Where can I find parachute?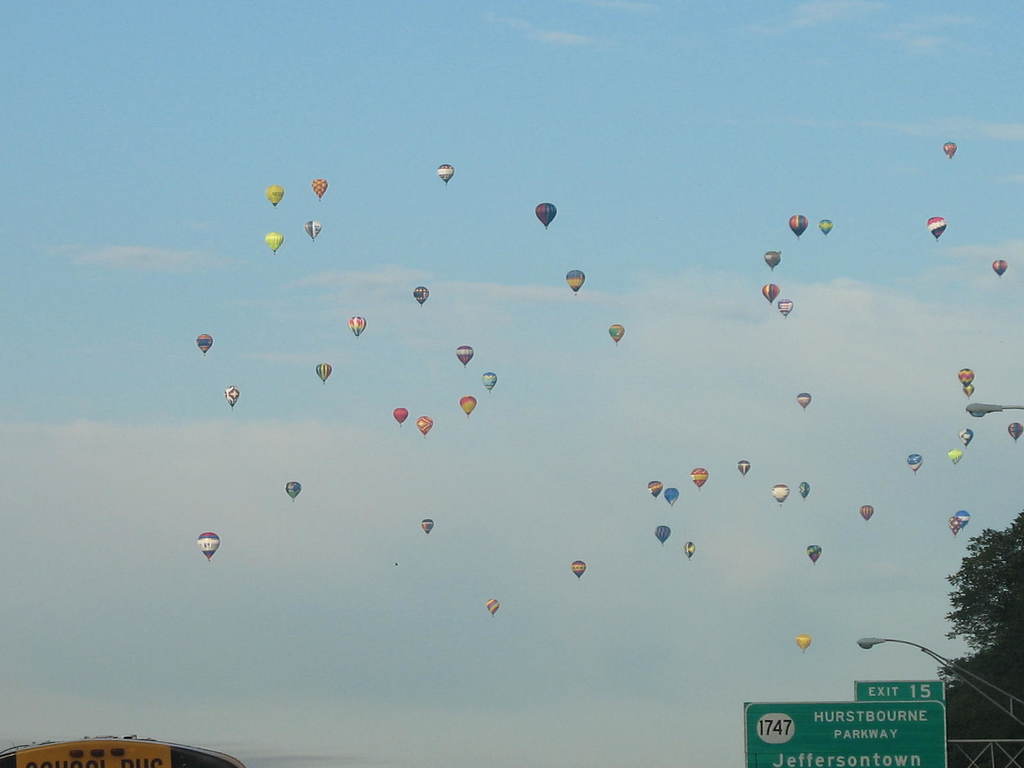
You can find it at (x1=644, y1=479, x2=664, y2=498).
